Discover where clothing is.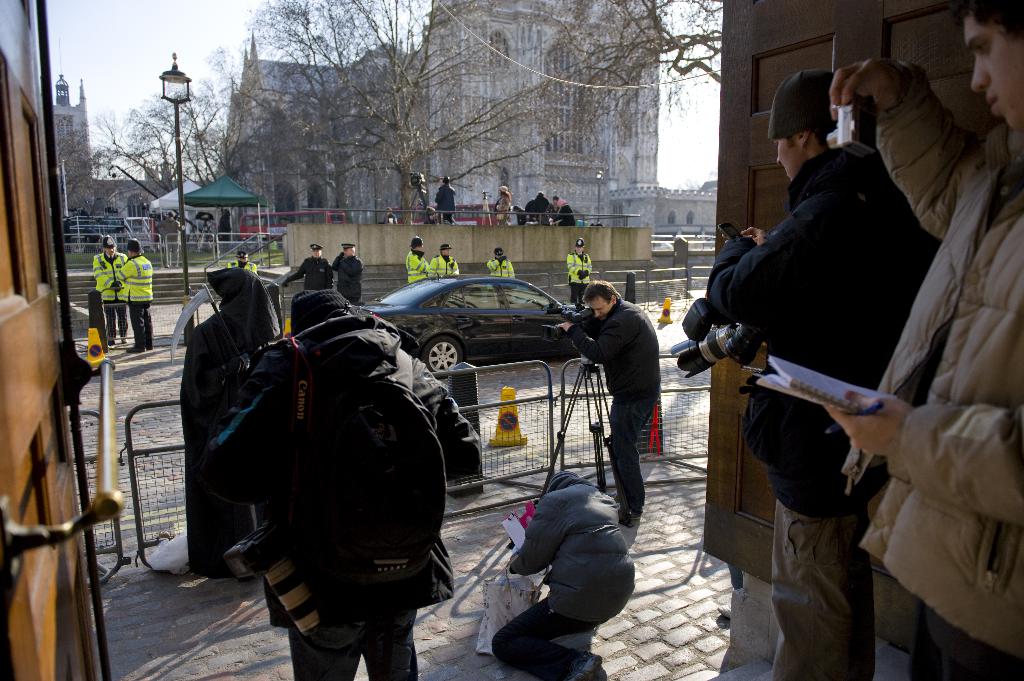
Discovered at l=93, t=249, r=125, b=340.
